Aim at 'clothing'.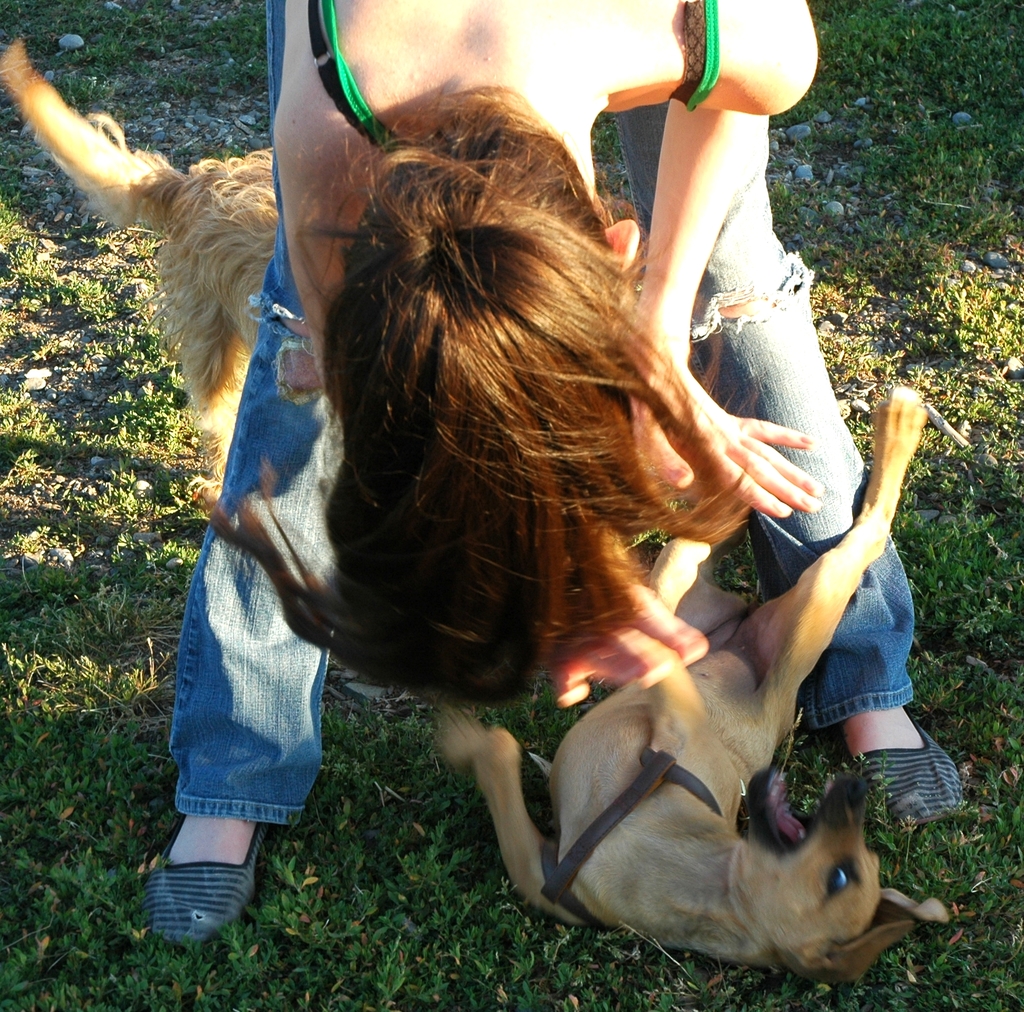
Aimed at 159/0/920/825.
